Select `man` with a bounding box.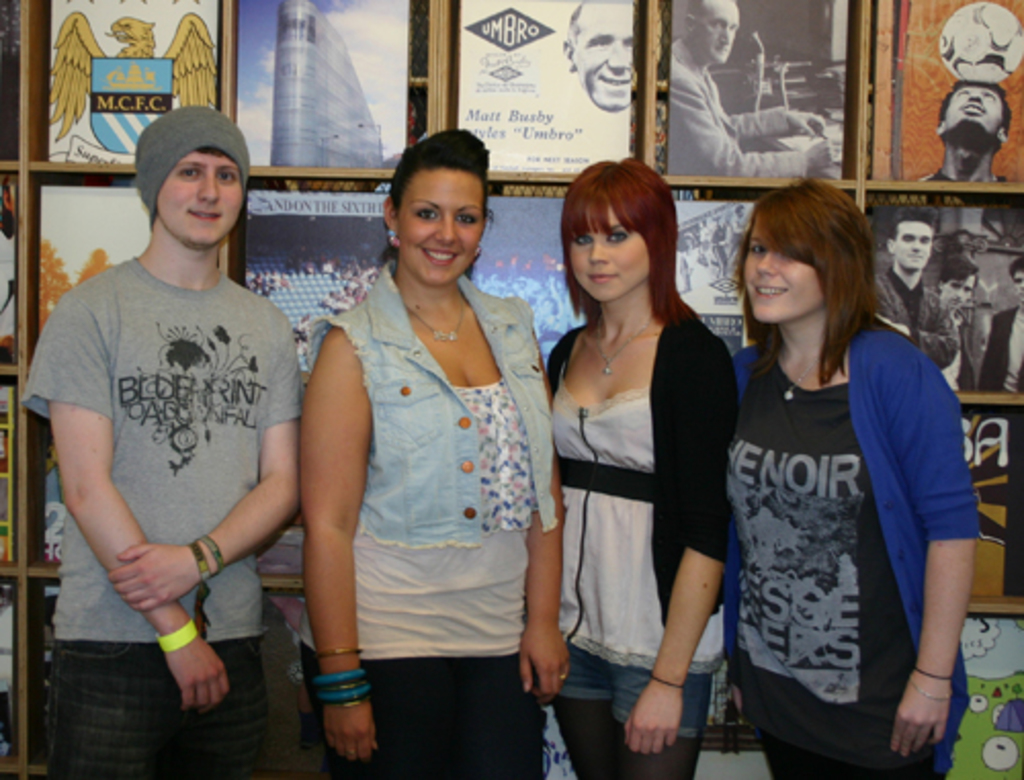
locate(930, 252, 979, 389).
